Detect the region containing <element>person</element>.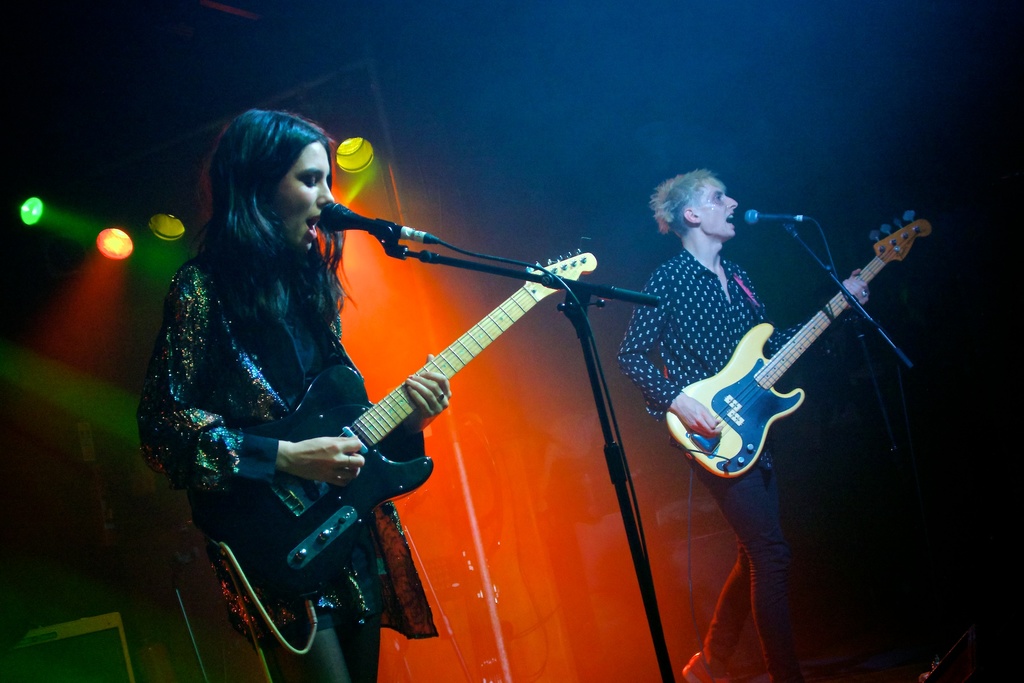
bbox=(623, 172, 867, 682).
